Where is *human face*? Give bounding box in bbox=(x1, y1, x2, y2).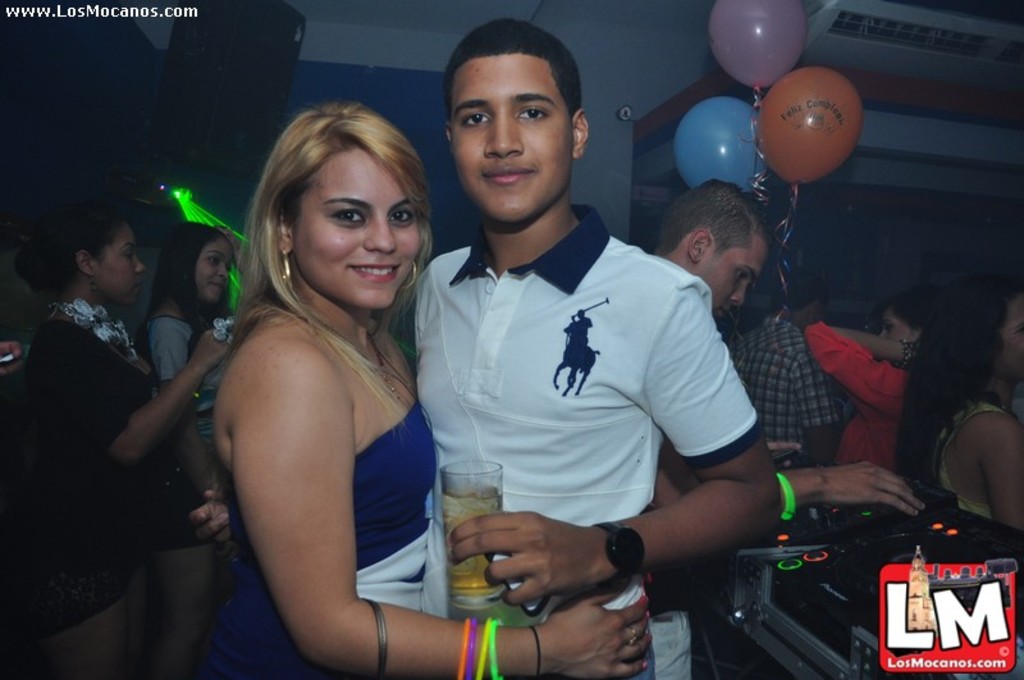
bbox=(100, 227, 148, 304).
